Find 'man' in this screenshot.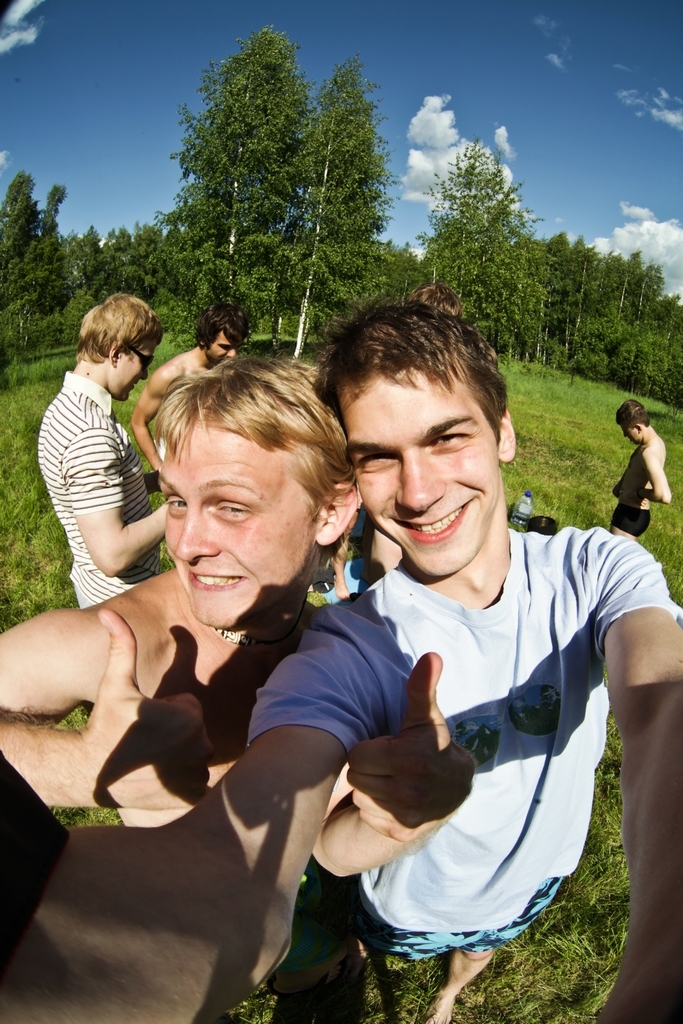
The bounding box for 'man' is crop(36, 293, 162, 612).
